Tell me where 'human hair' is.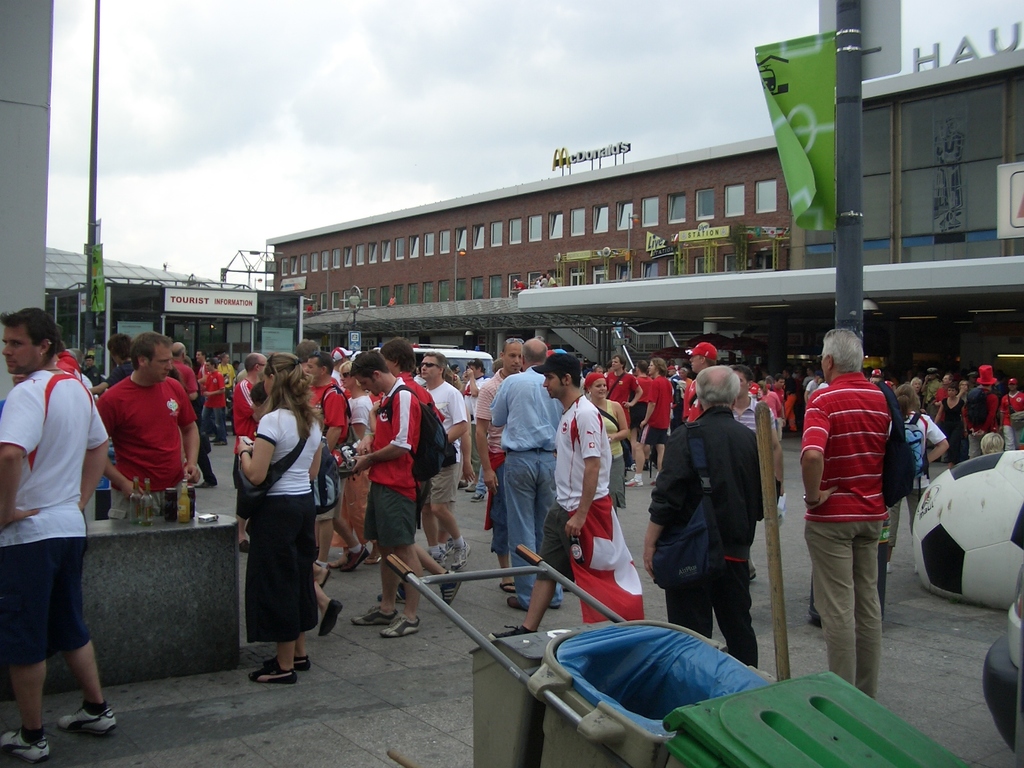
'human hair' is at BBox(607, 360, 611, 369).
